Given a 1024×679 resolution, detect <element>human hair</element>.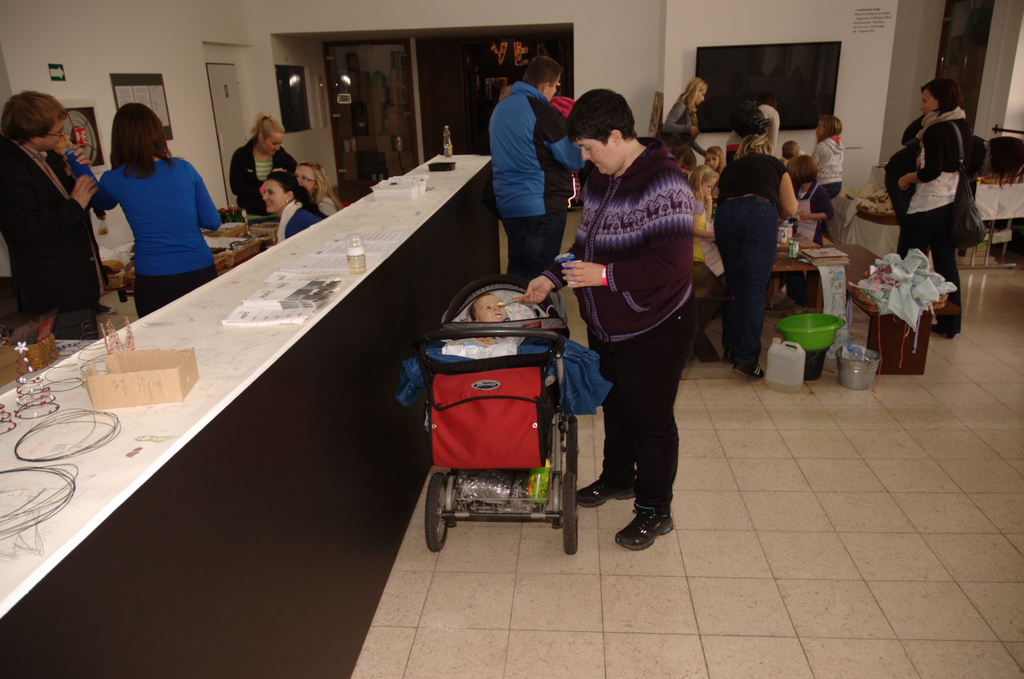
578:81:650:160.
